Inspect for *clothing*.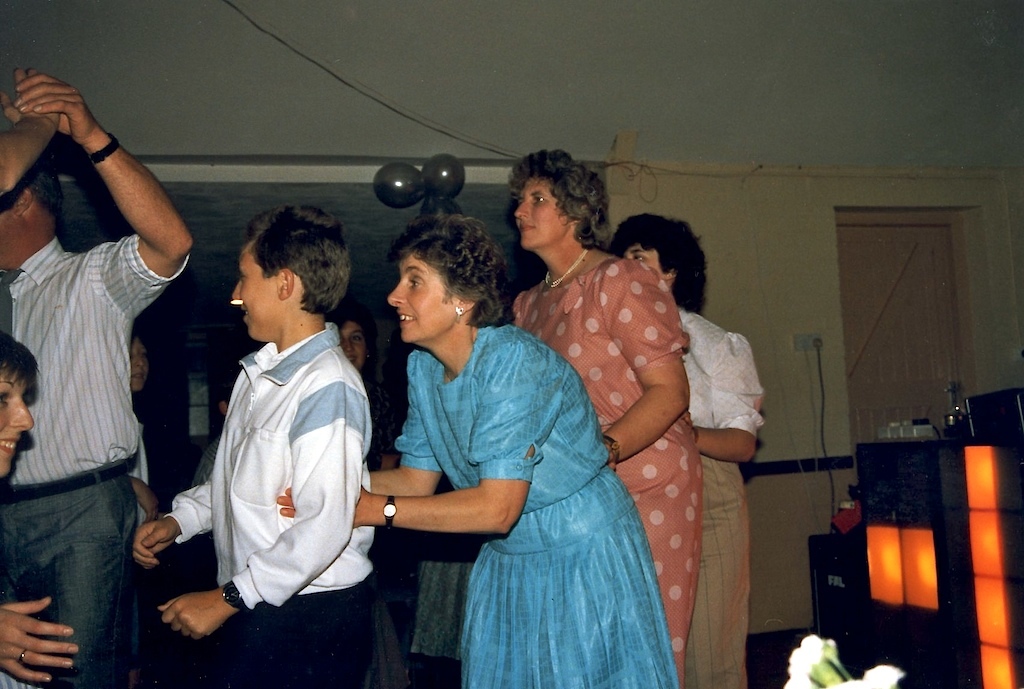
Inspection: x1=503 y1=254 x2=702 y2=674.
